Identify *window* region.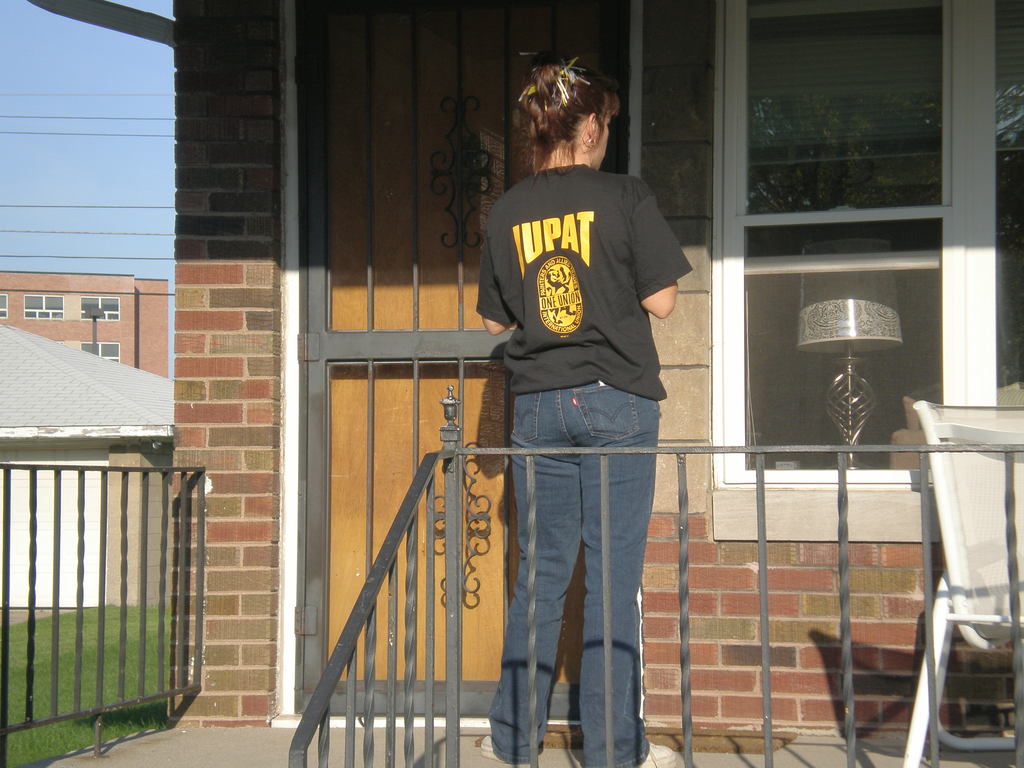
Region: (x1=77, y1=296, x2=122, y2=319).
